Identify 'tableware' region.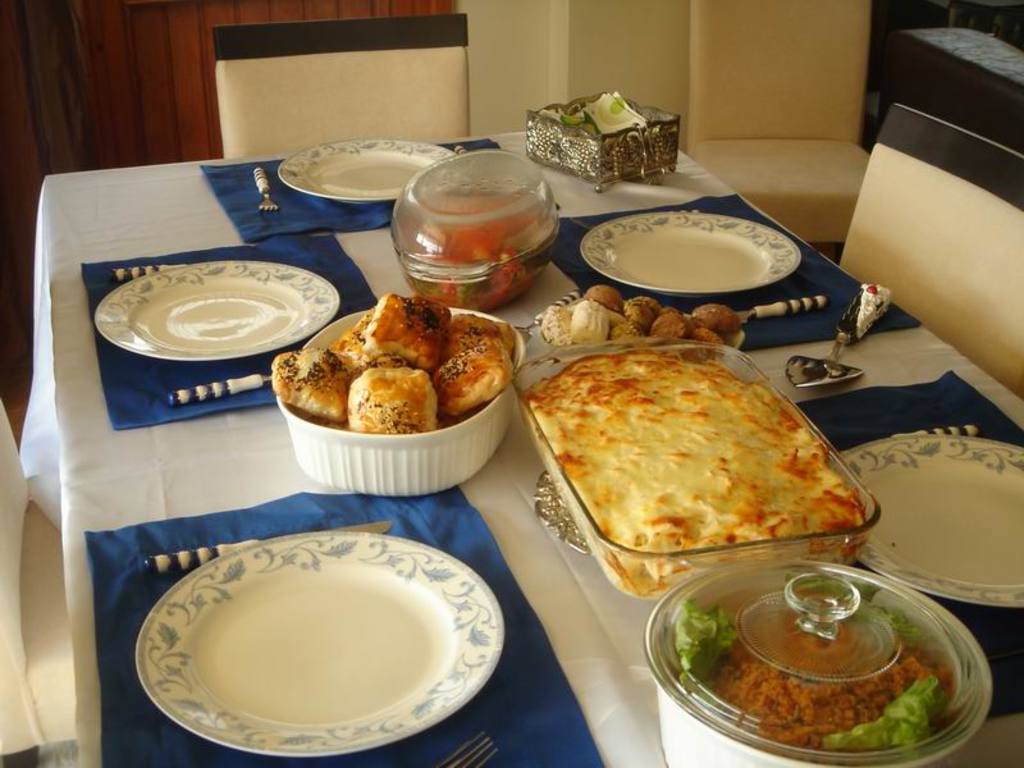
Region: 577 210 805 300.
